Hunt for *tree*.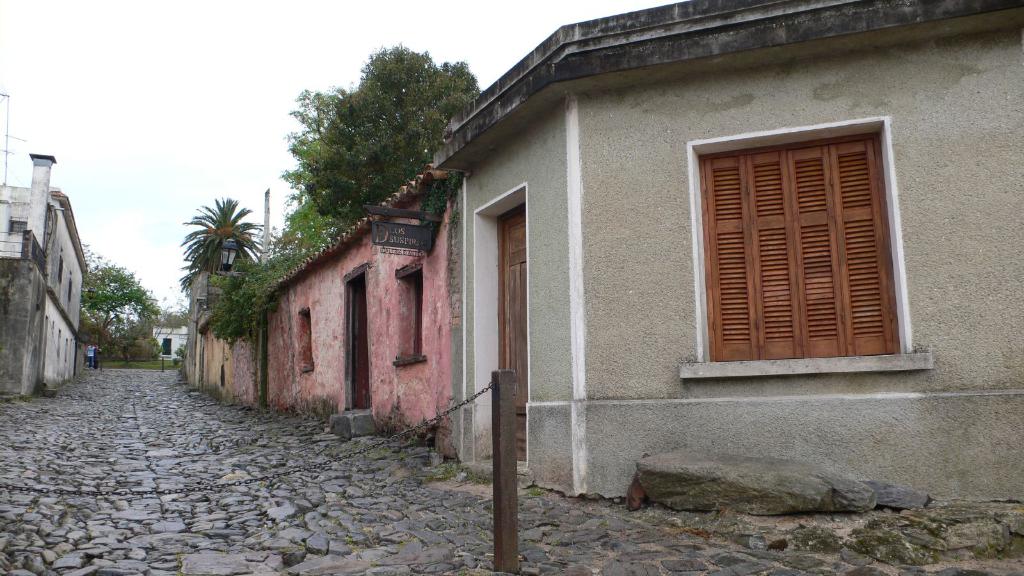
Hunted down at select_region(201, 172, 333, 349).
